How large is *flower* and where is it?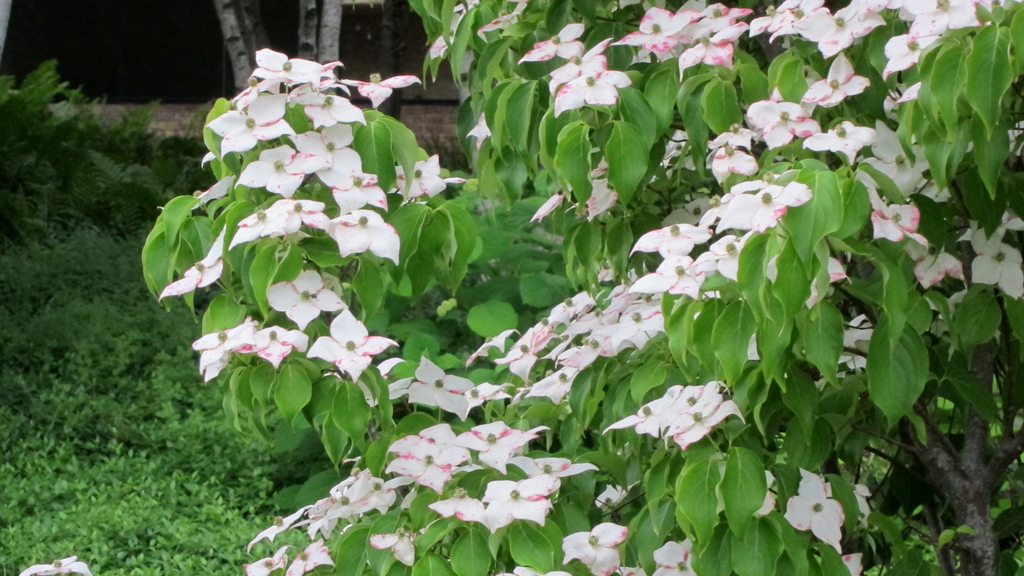
Bounding box: BBox(831, 309, 881, 367).
